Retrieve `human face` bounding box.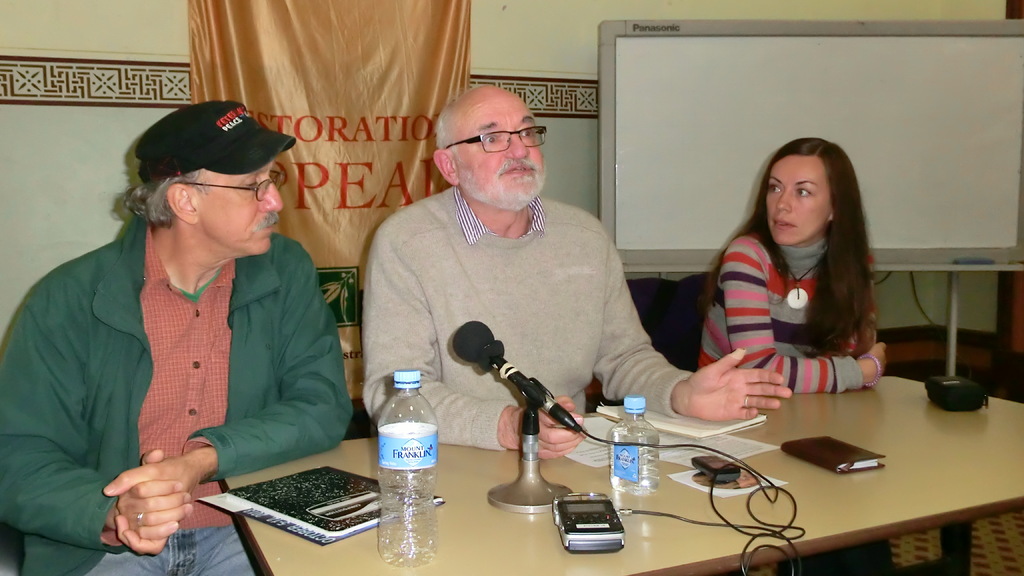
Bounding box: {"left": 194, "top": 171, "right": 282, "bottom": 255}.
